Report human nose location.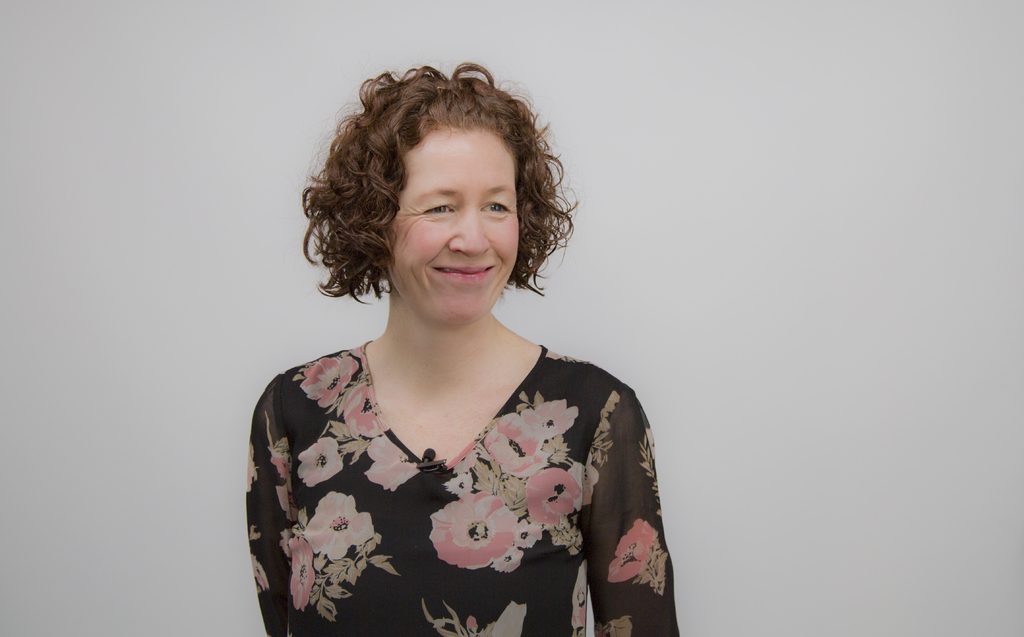
Report: 450:203:492:255.
